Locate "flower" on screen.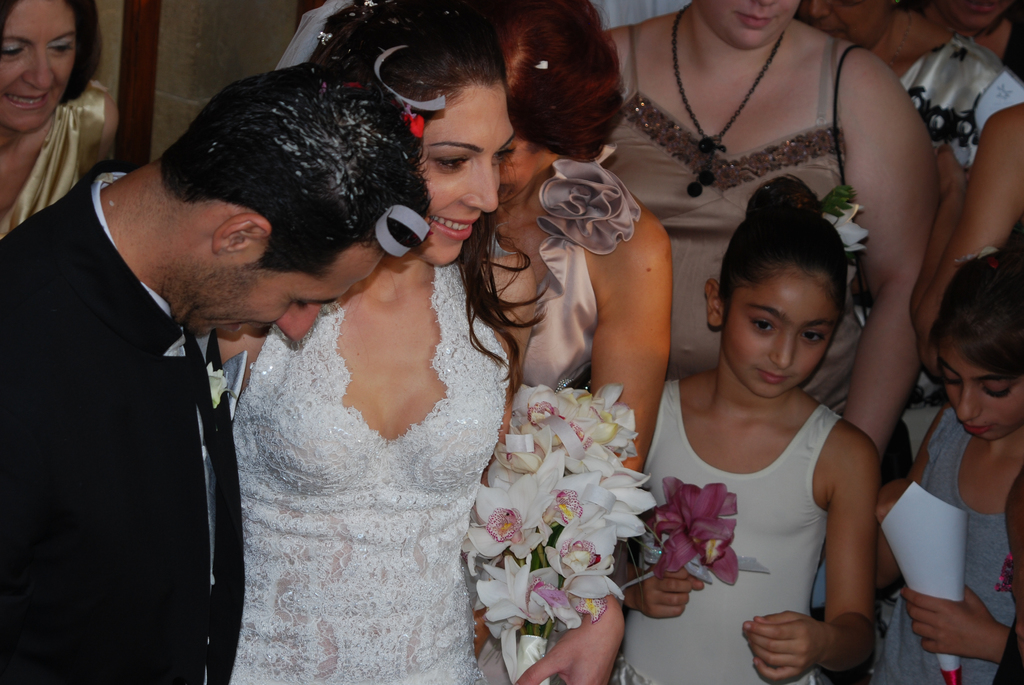
On screen at (x1=660, y1=488, x2=751, y2=588).
